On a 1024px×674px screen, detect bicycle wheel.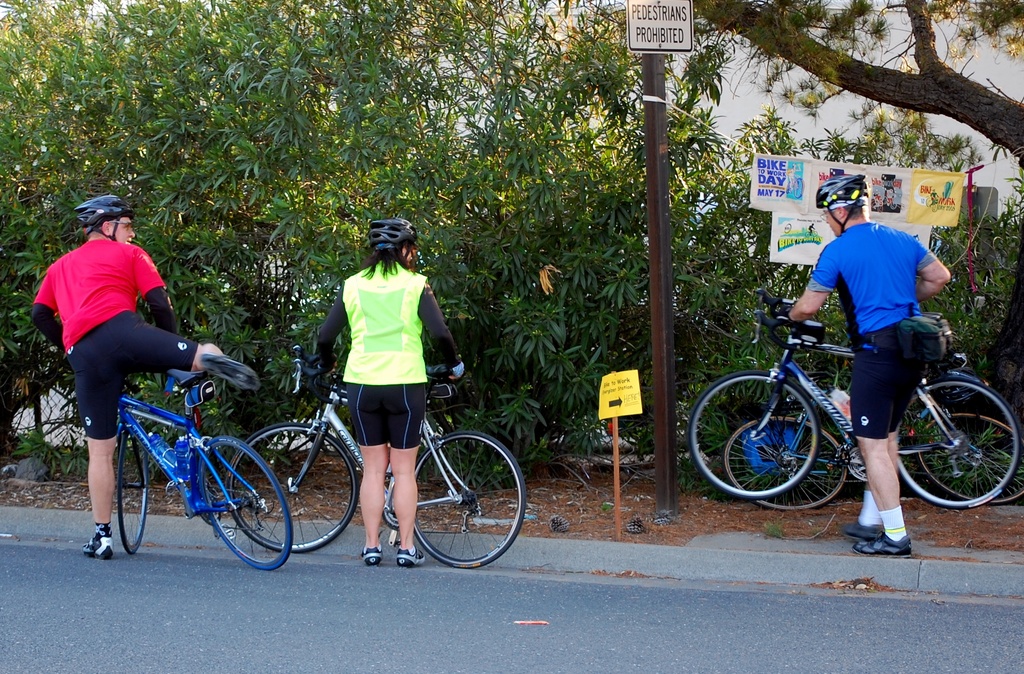
<region>687, 371, 821, 497</region>.
